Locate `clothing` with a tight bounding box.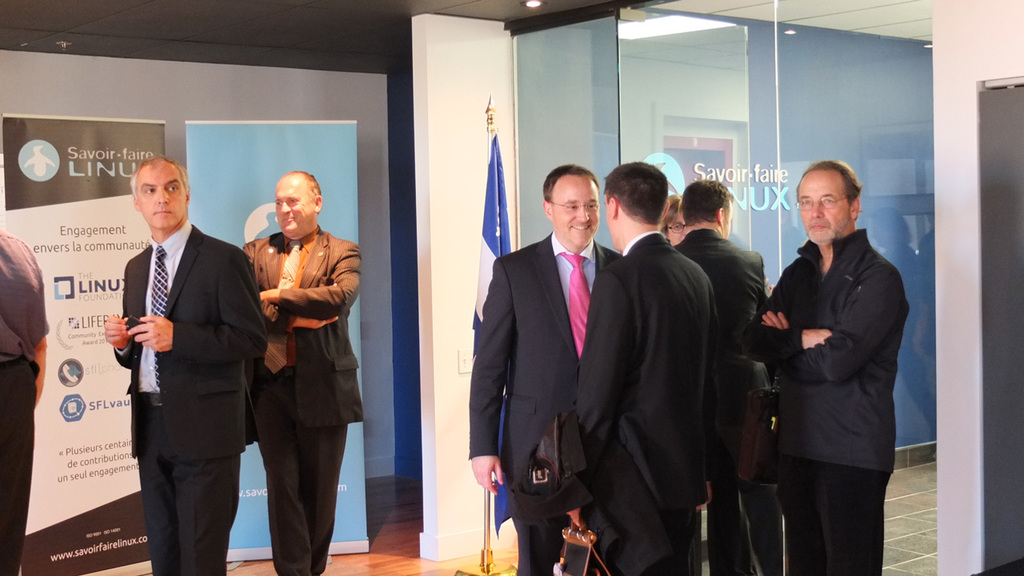
678, 218, 770, 575.
